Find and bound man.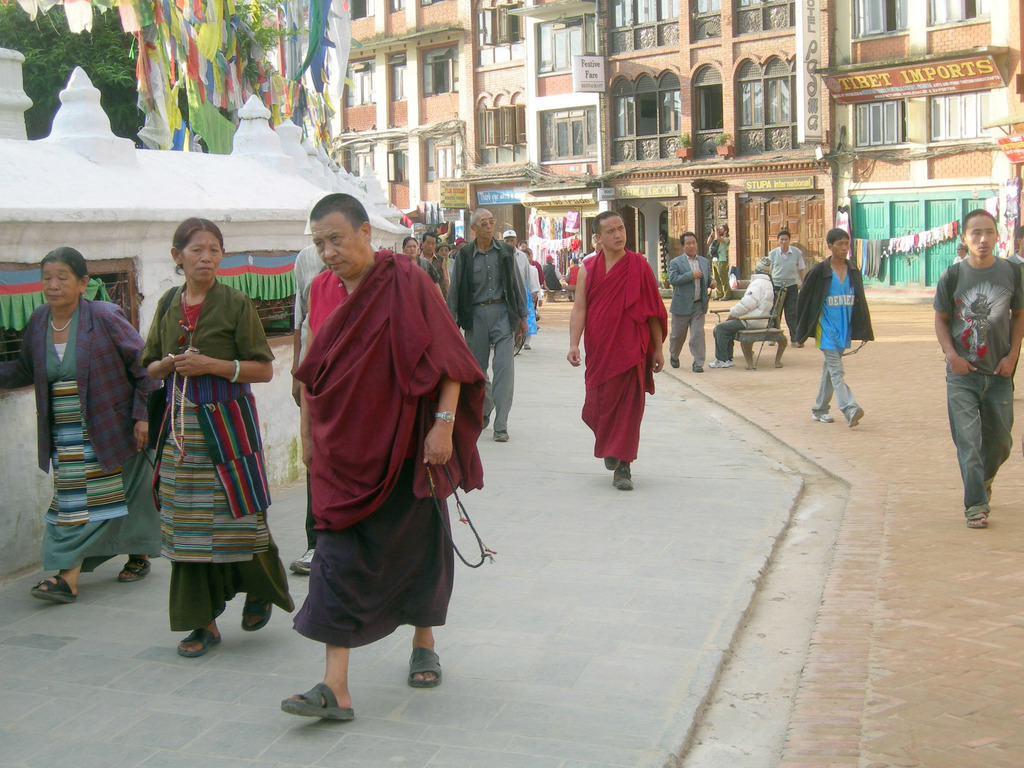
Bound: (929, 201, 1023, 534).
